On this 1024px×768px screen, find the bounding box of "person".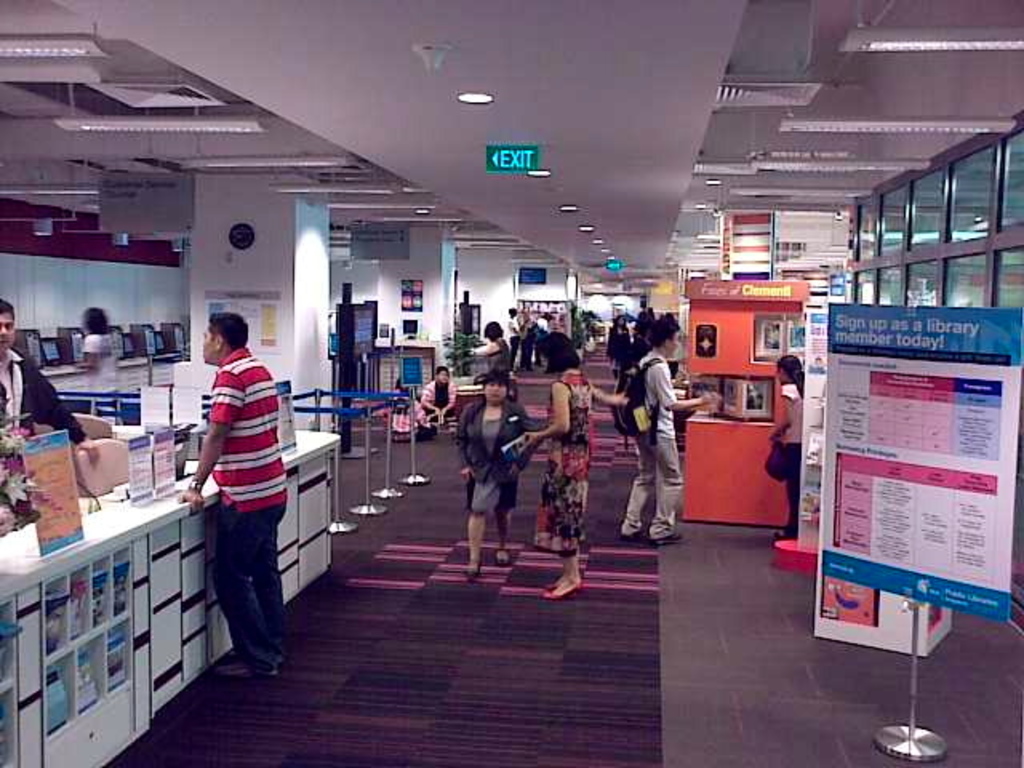
Bounding box: [0, 296, 99, 461].
